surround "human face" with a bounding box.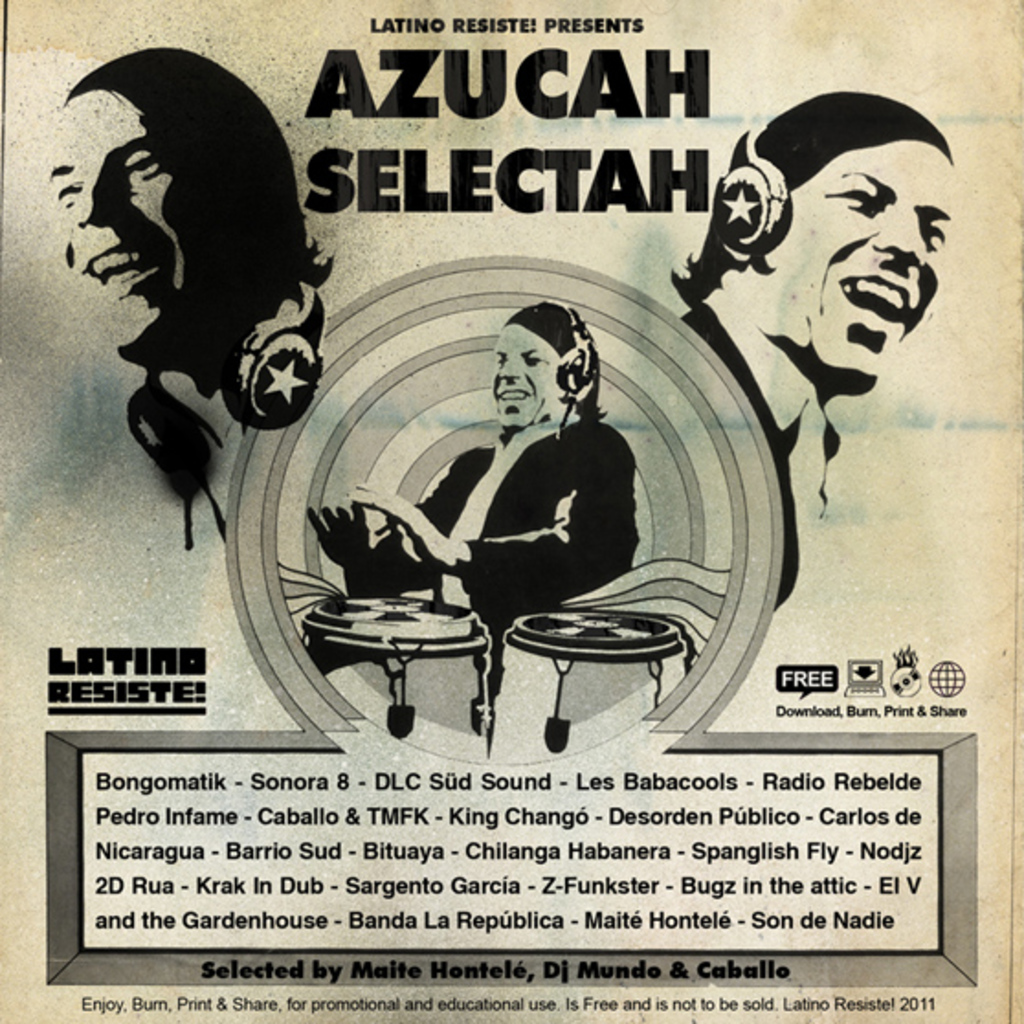
<region>774, 139, 954, 395</region>.
